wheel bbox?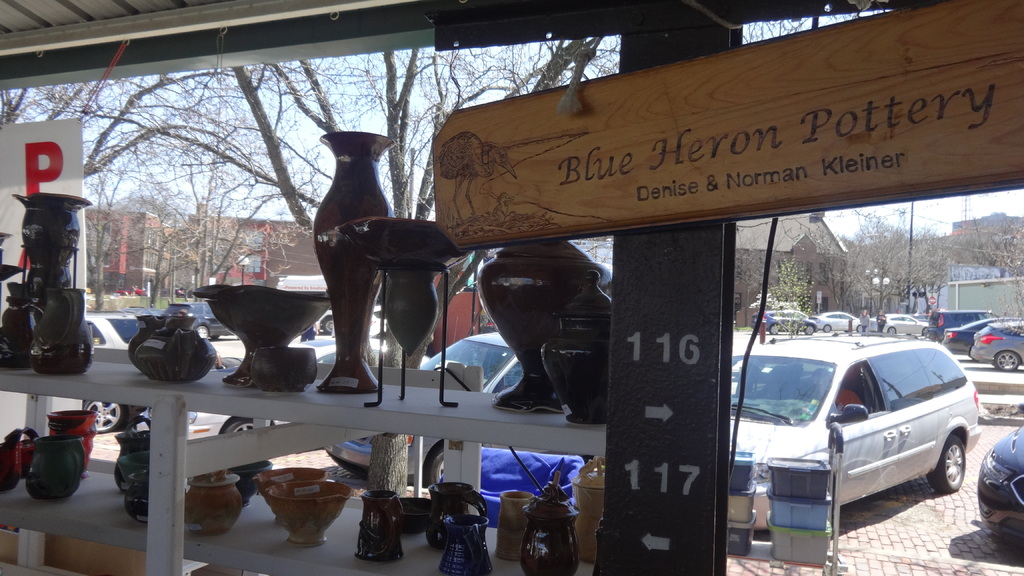
crop(924, 328, 930, 337)
